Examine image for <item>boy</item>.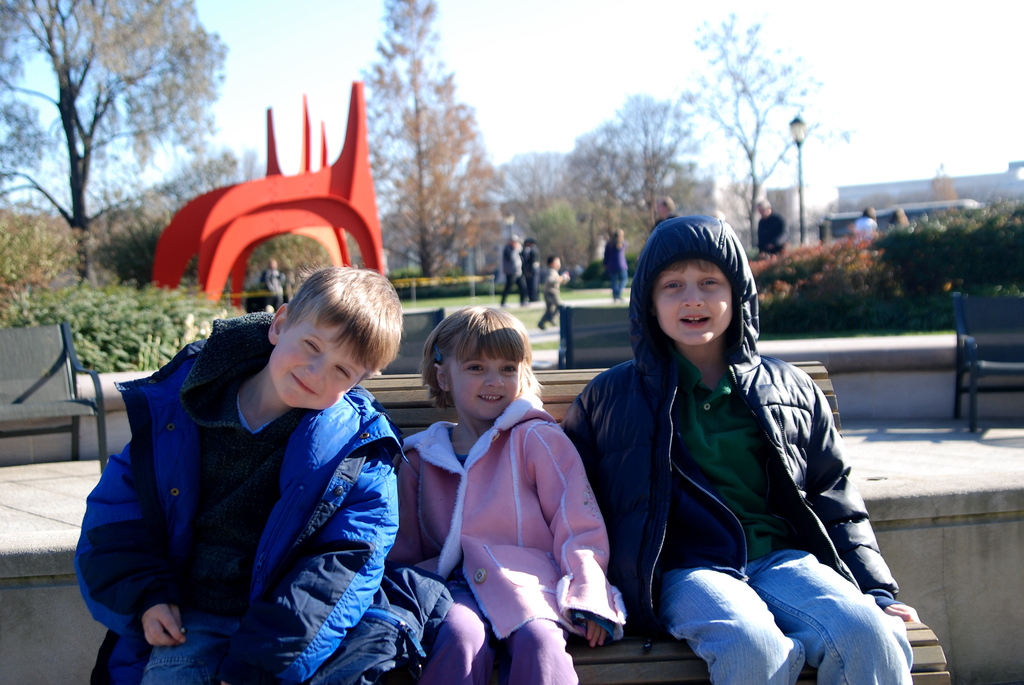
Examination result: select_region(76, 265, 458, 684).
